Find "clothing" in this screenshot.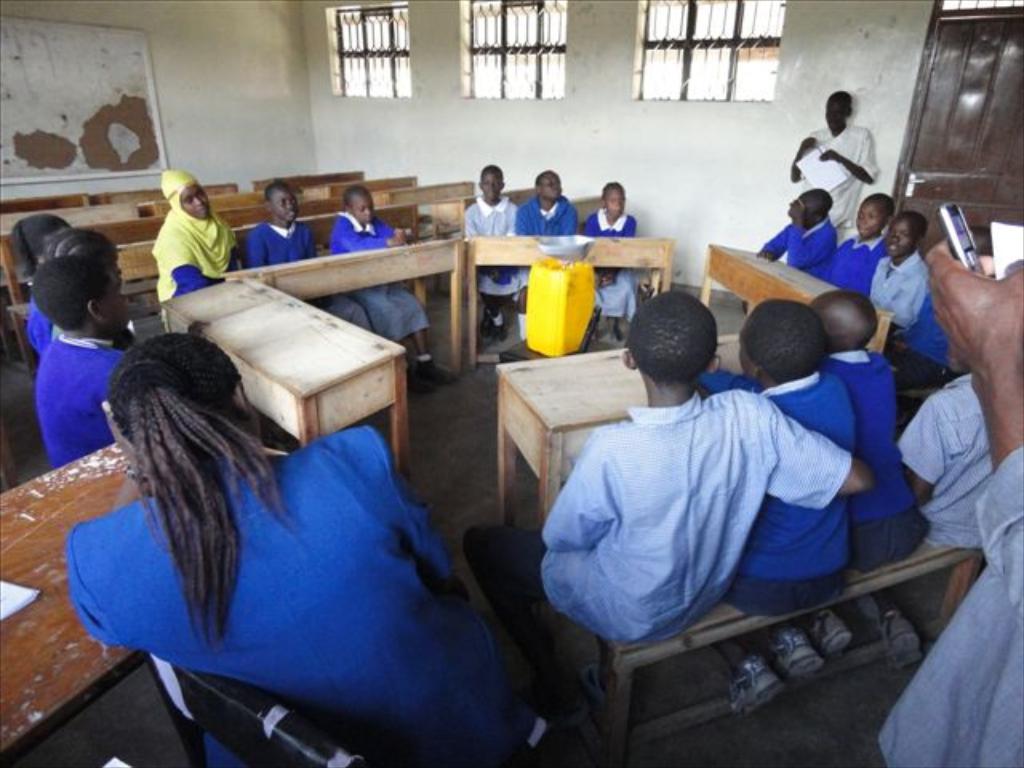
The bounding box for "clothing" is [left=862, top=258, right=926, bottom=328].
